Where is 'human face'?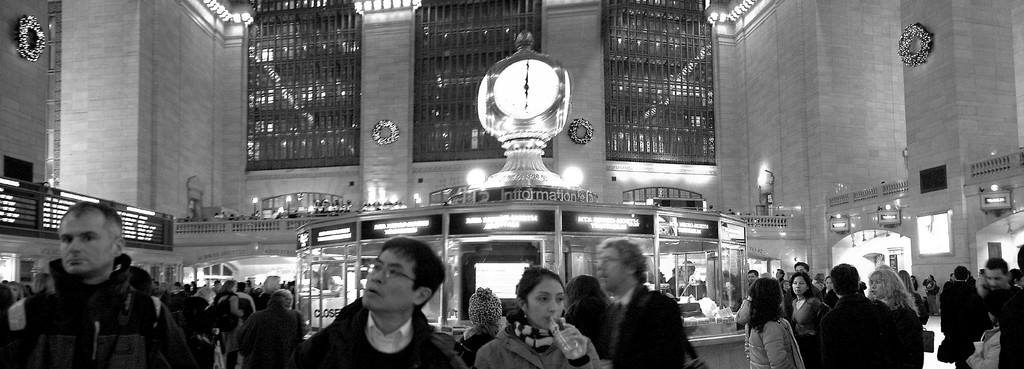
l=533, t=274, r=563, b=334.
